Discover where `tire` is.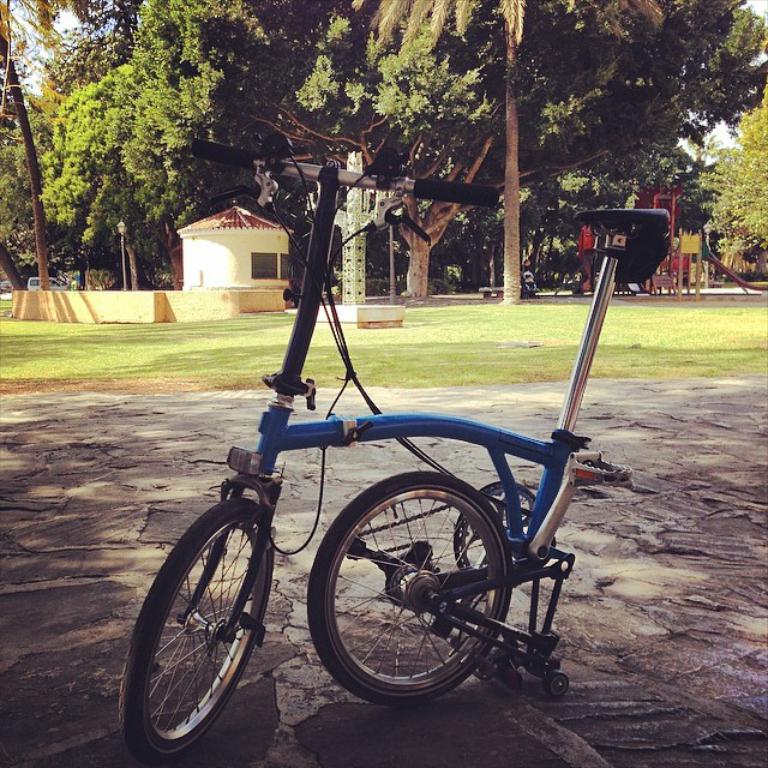
Discovered at select_region(143, 494, 265, 755).
